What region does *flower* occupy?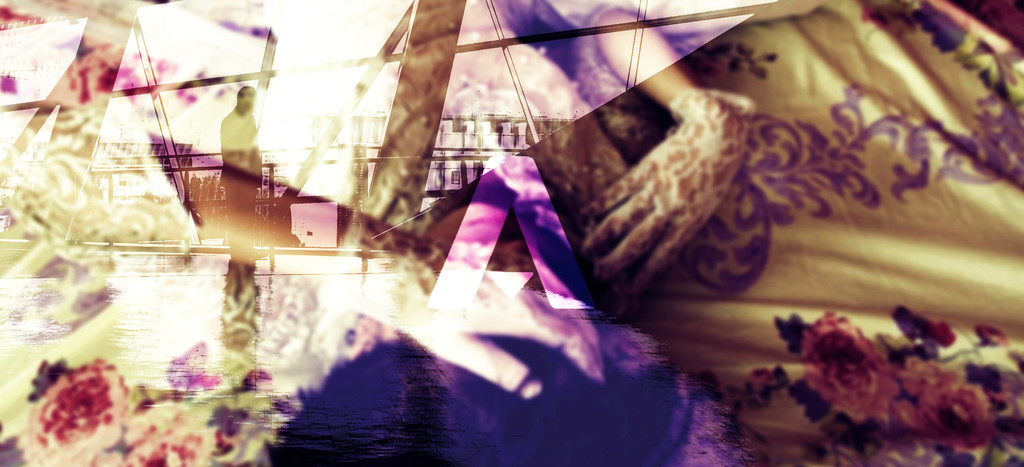
rect(798, 315, 898, 422).
